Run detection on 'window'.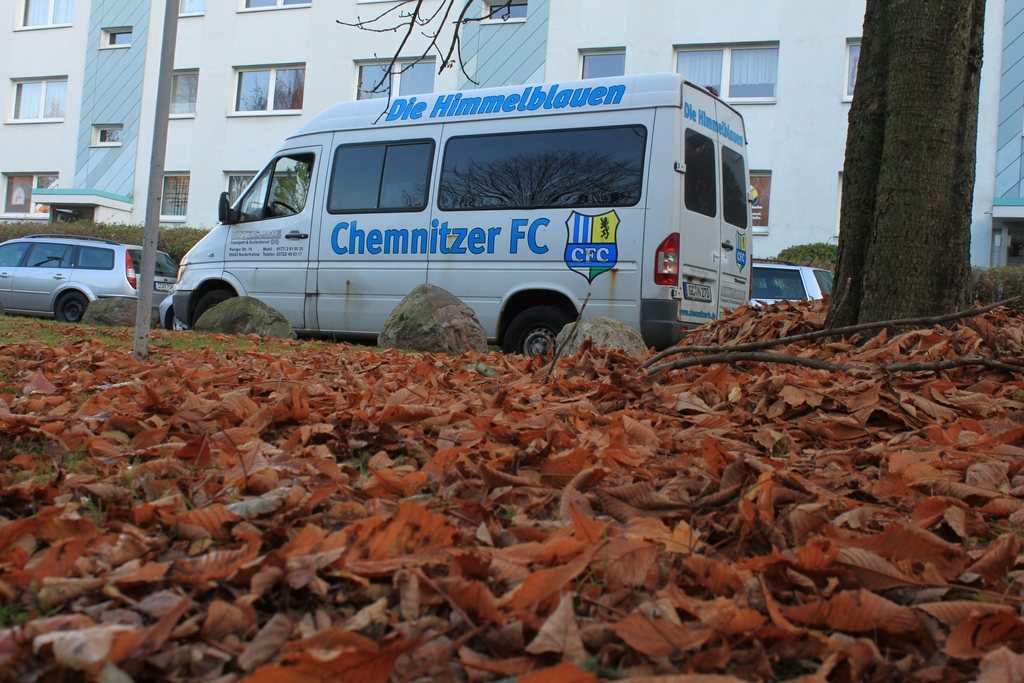
Result: (6, 75, 66, 125).
